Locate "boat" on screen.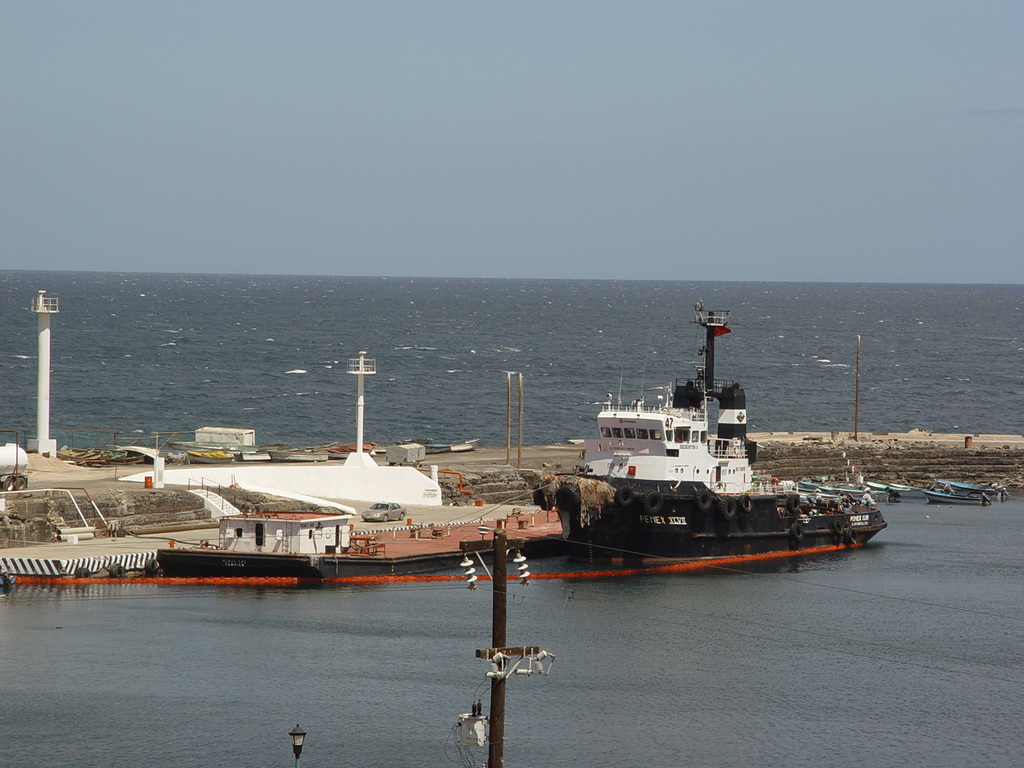
On screen at [511, 298, 882, 572].
